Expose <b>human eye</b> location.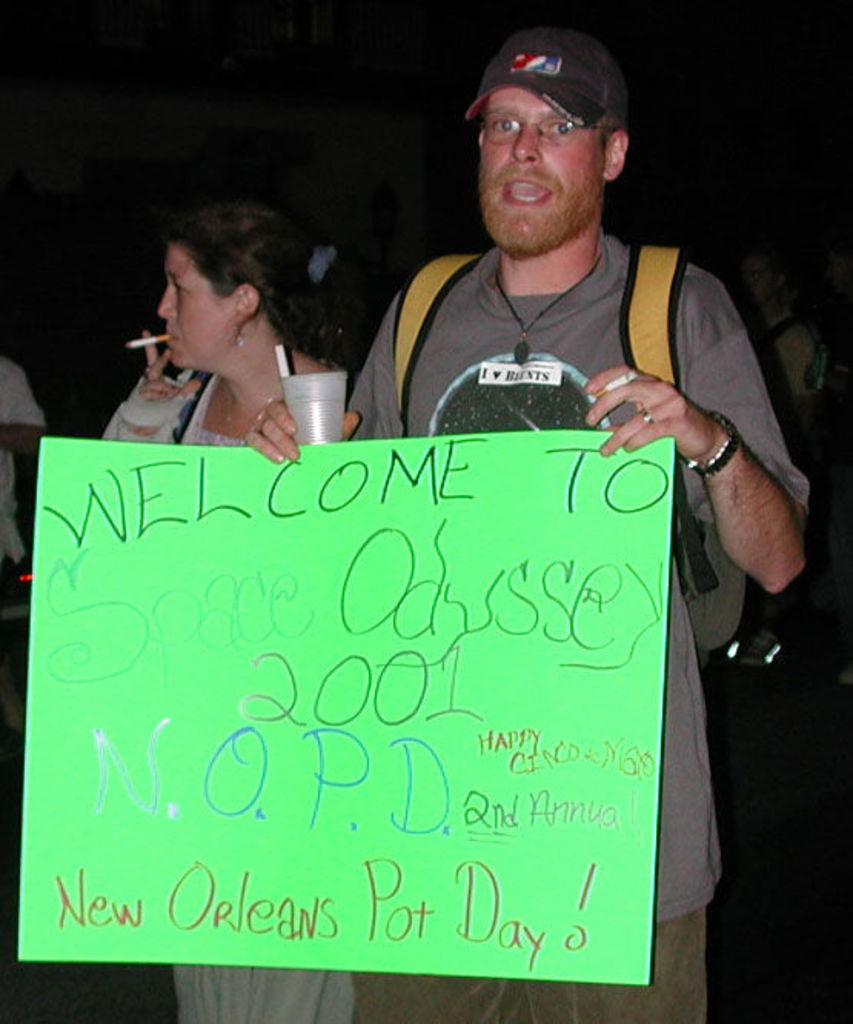
Exposed at locate(476, 112, 527, 143).
